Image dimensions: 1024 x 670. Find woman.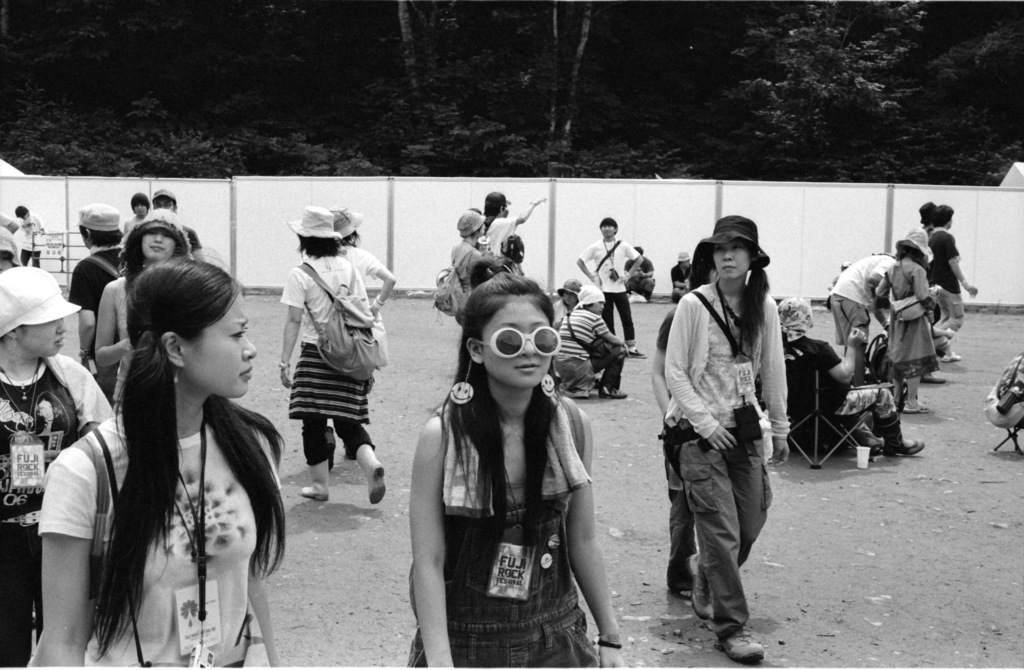
[53,236,288,669].
